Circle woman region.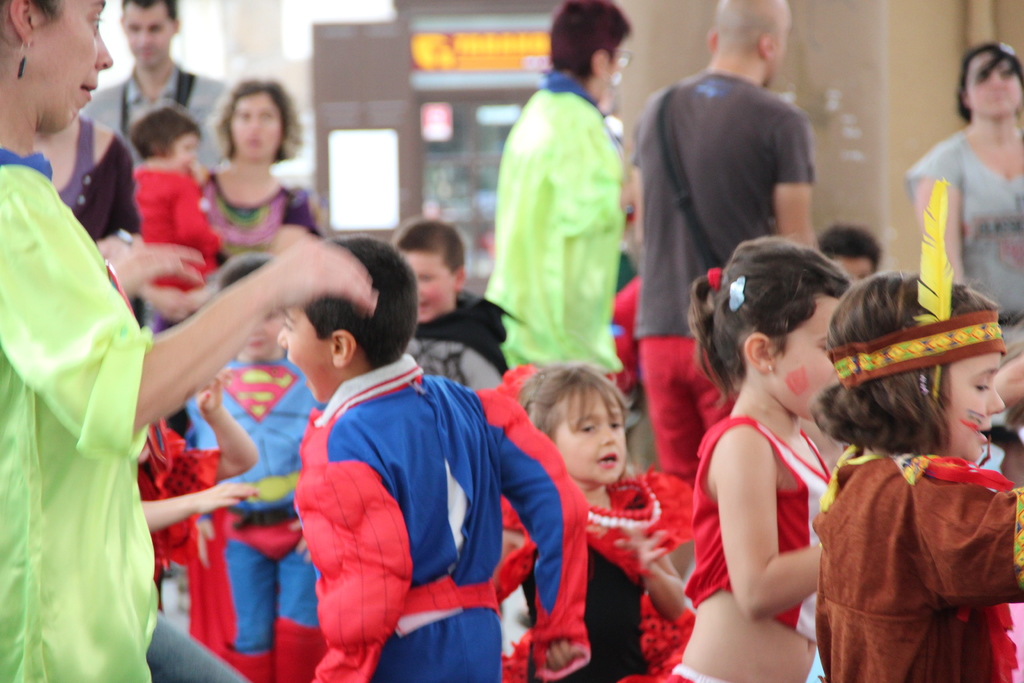
Region: (left=28, top=108, right=159, bottom=267).
